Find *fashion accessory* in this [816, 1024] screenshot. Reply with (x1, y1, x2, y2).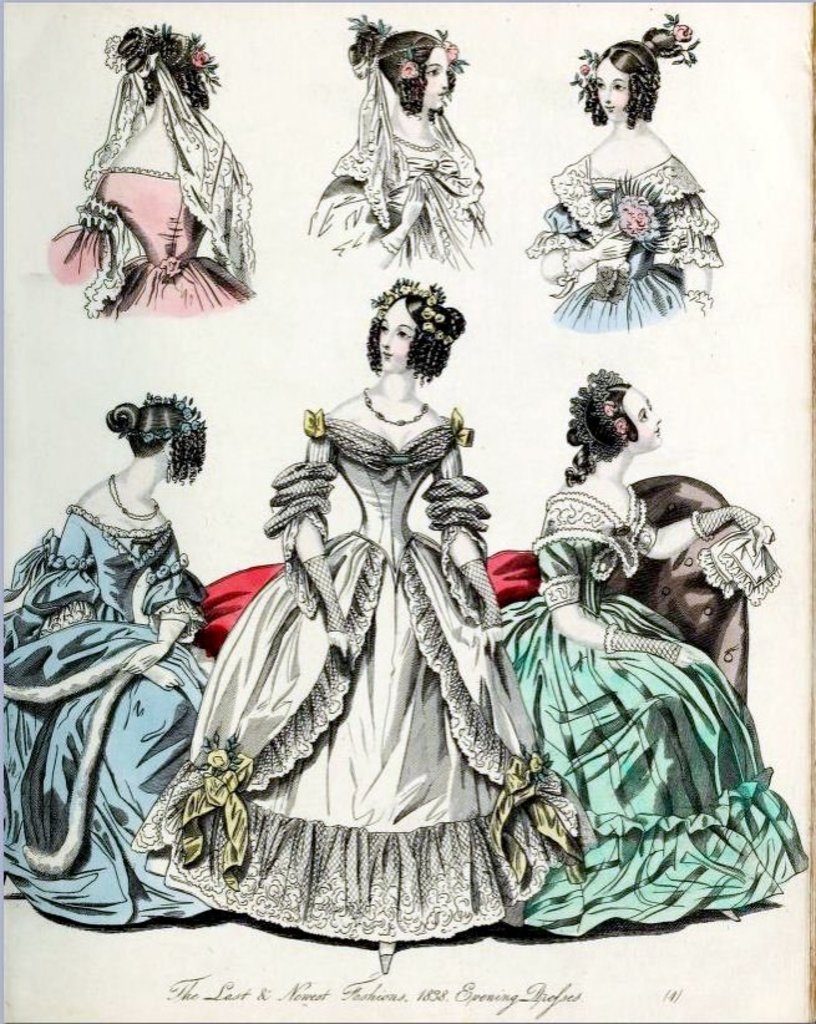
(679, 288, 711, 316).
